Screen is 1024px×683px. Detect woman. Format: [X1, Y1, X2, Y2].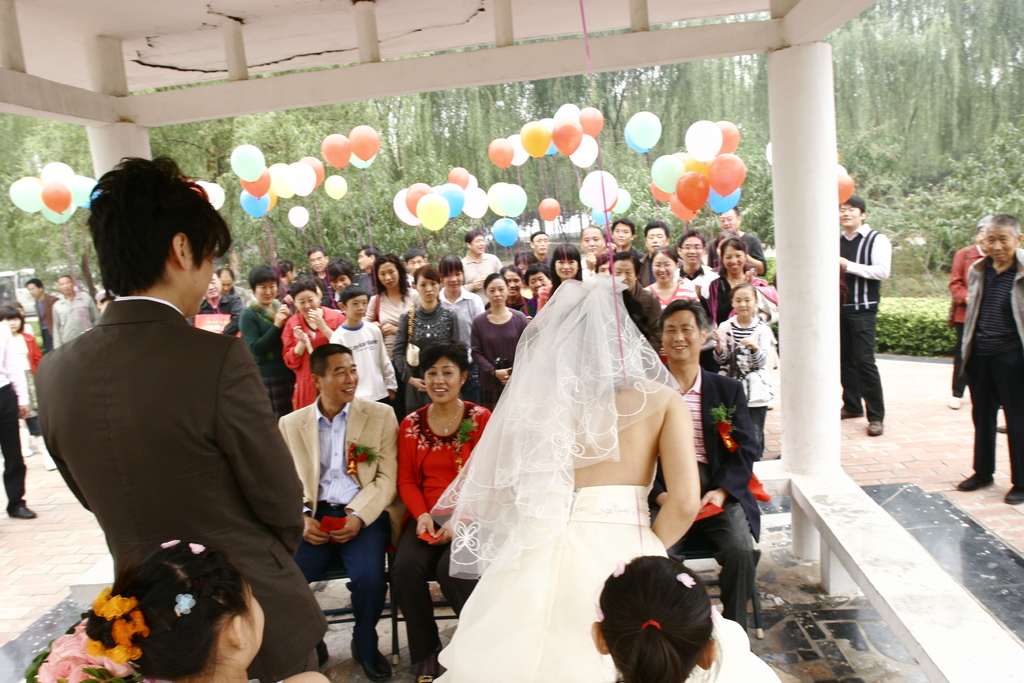
[640, 245, 706, 312].
